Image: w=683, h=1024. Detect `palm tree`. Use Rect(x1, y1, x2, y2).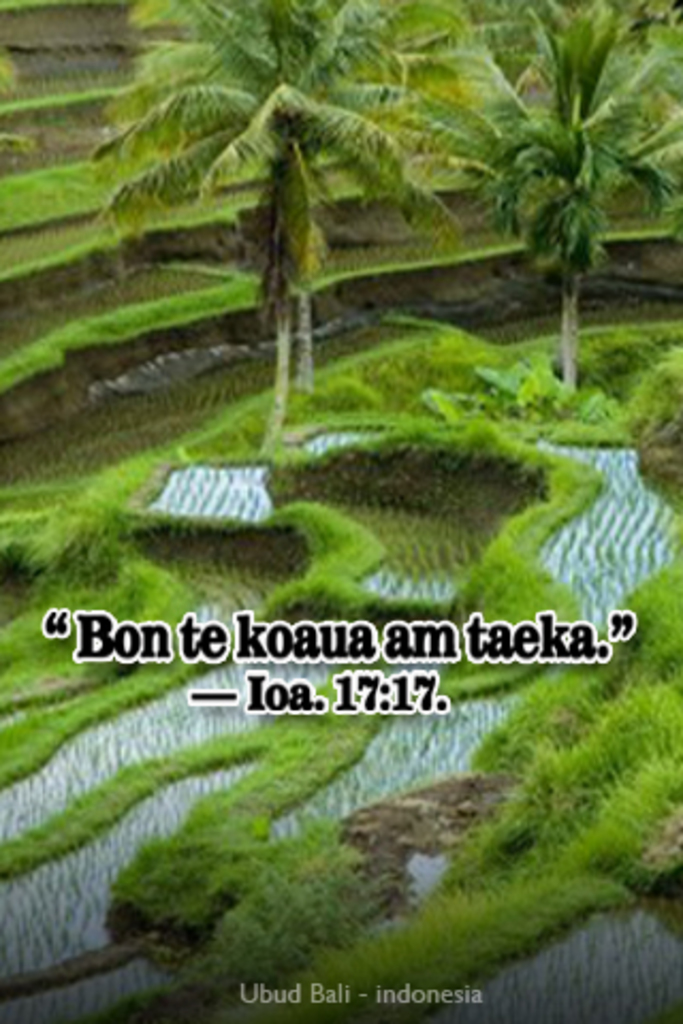
Rect(448, 45, 653, 401).
